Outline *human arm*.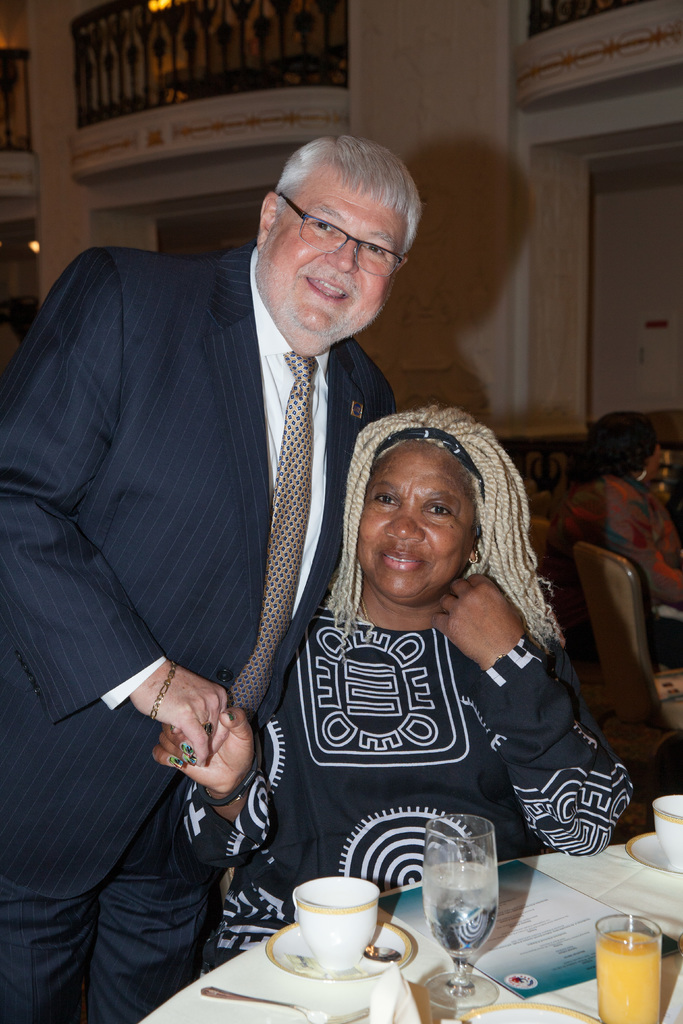
Outline: <bbox>440, 568, 629, 847</bbox>.
